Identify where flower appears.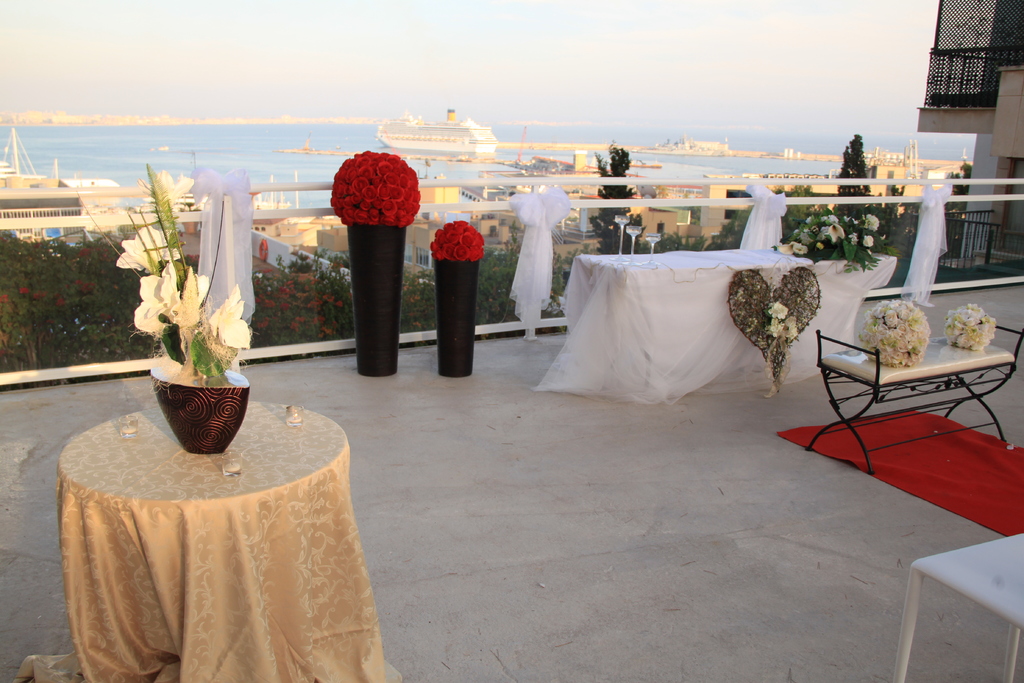
Appears at l=765, t=300, r=788, b=320.
